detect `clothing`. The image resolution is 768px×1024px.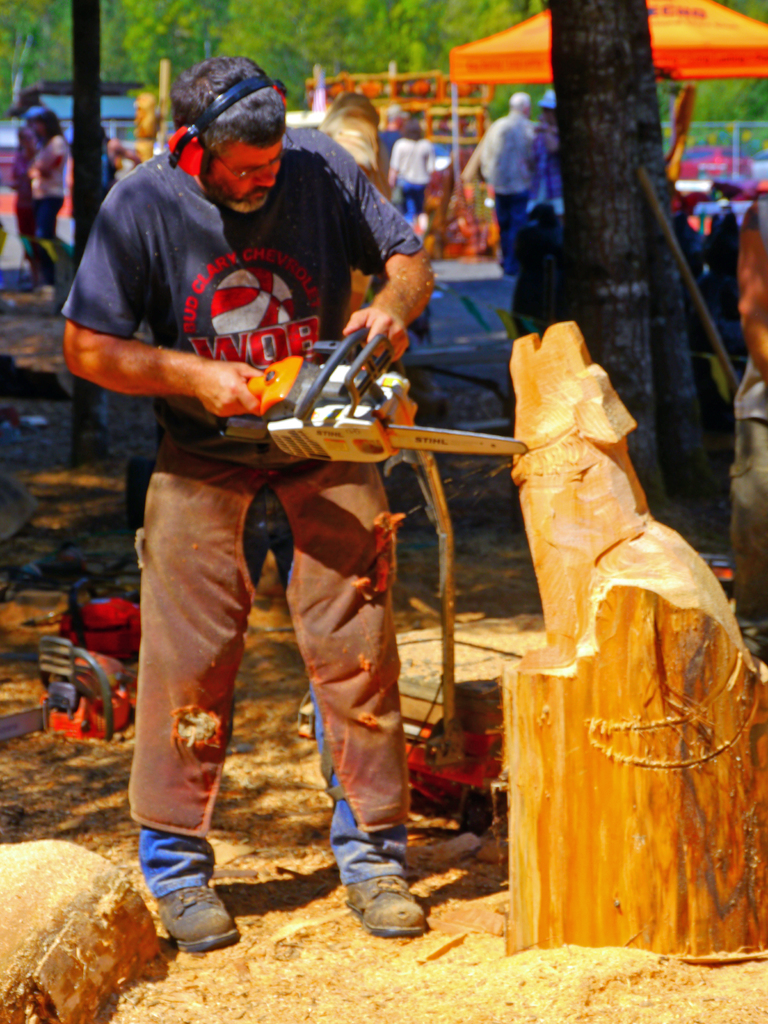
(54, 134, 439, 936).
